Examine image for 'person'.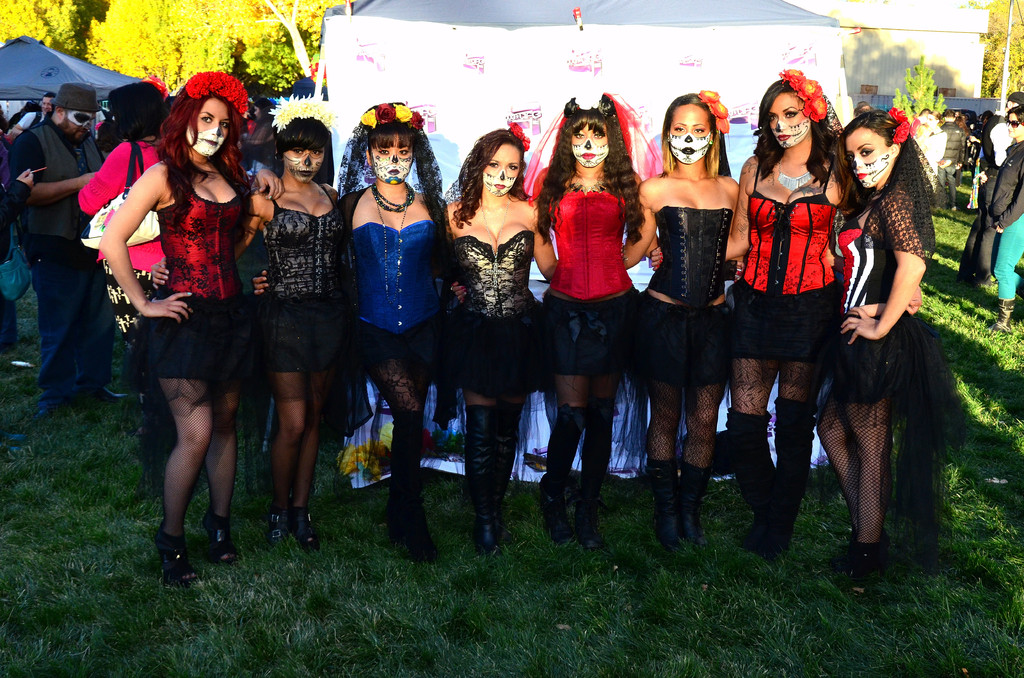
Examination result: {"left": 346, "top": 101, "right": 450, "bottom": 561}.
